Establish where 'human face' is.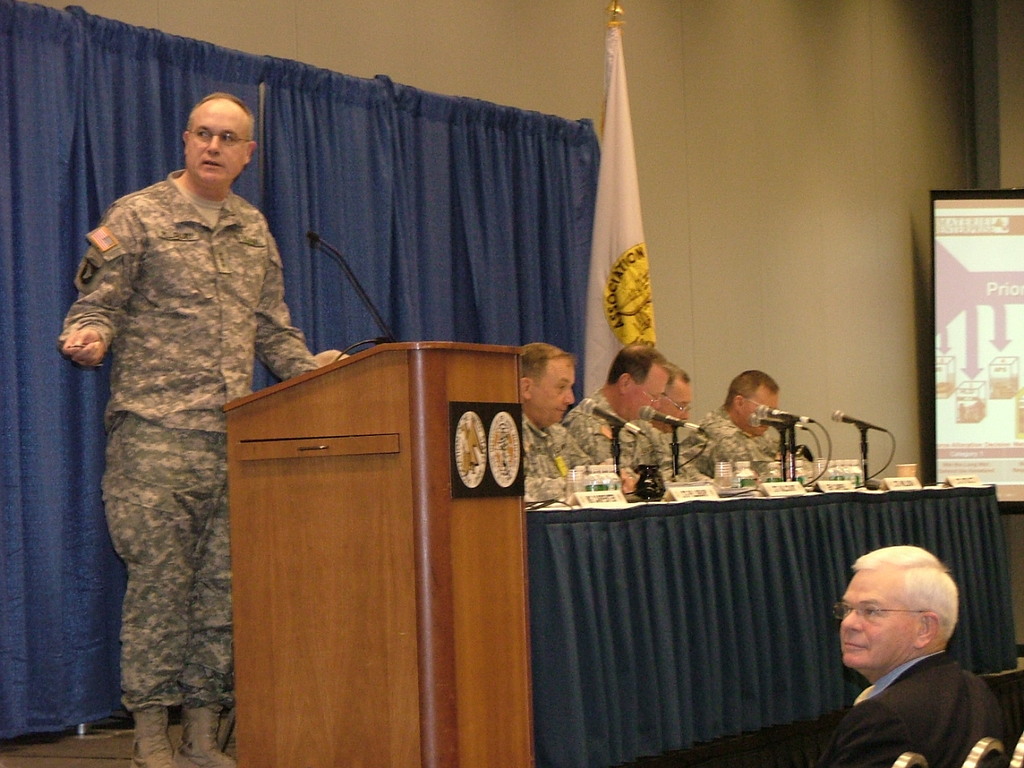
Established at (left=840, top=570, right=918, bottom=665).
